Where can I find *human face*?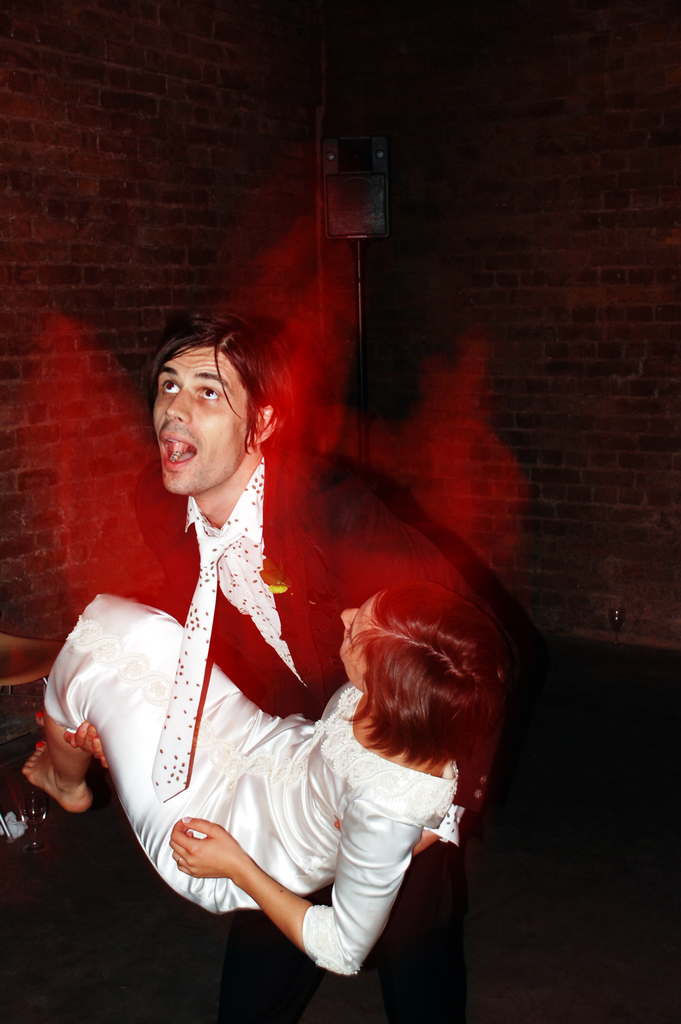
You can find it at 148, 337, 251, 502.
